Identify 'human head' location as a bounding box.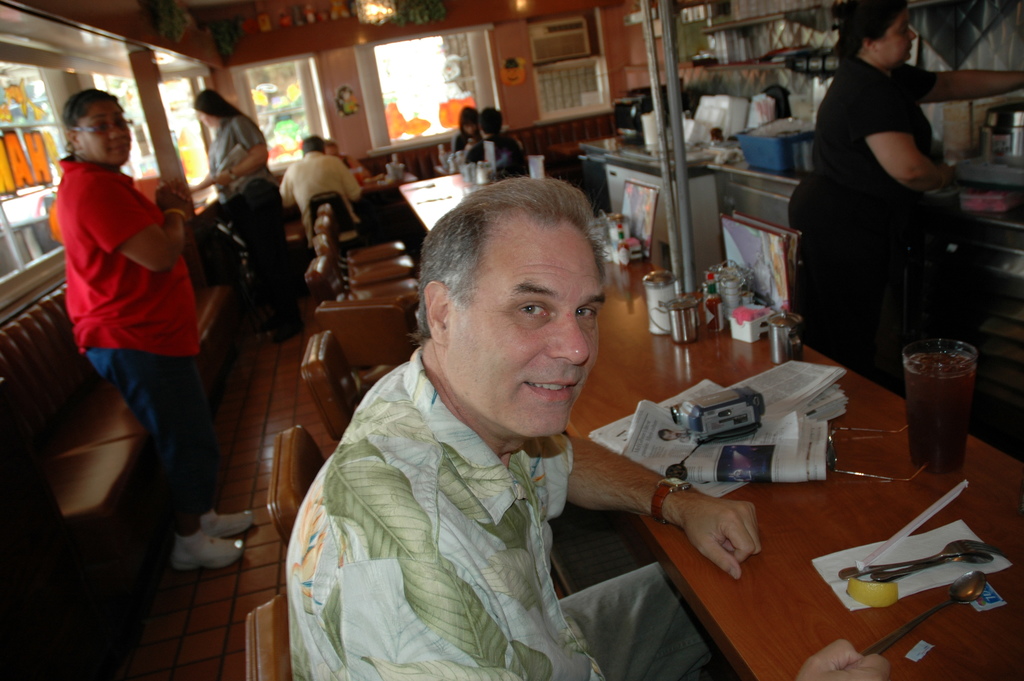
455, 106, 476, 137.
